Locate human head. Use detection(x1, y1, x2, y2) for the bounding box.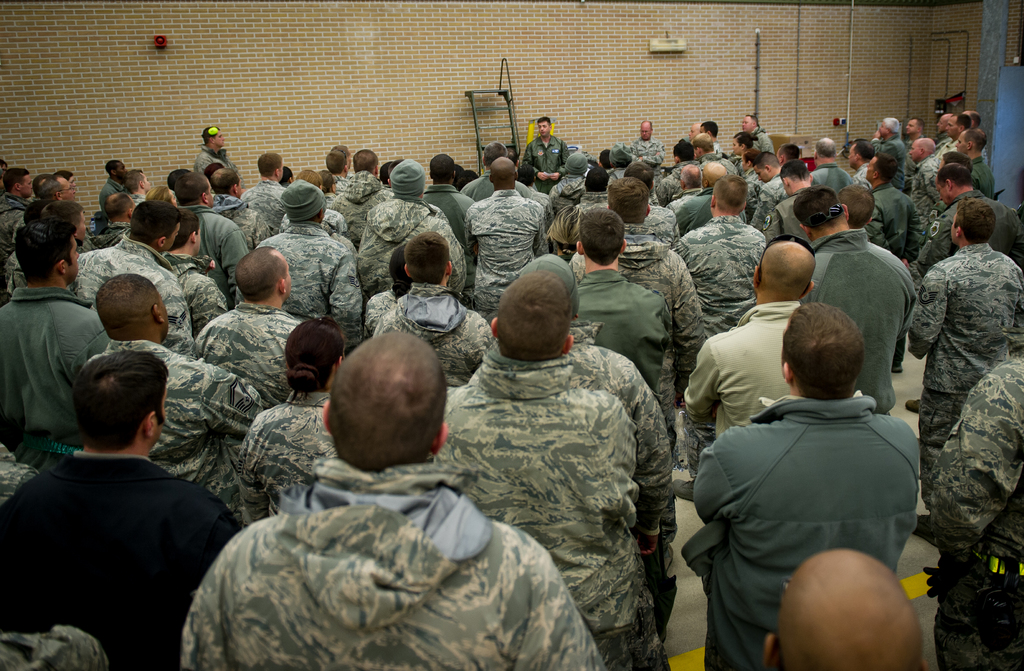
detection(762, 546, 931, 670).
